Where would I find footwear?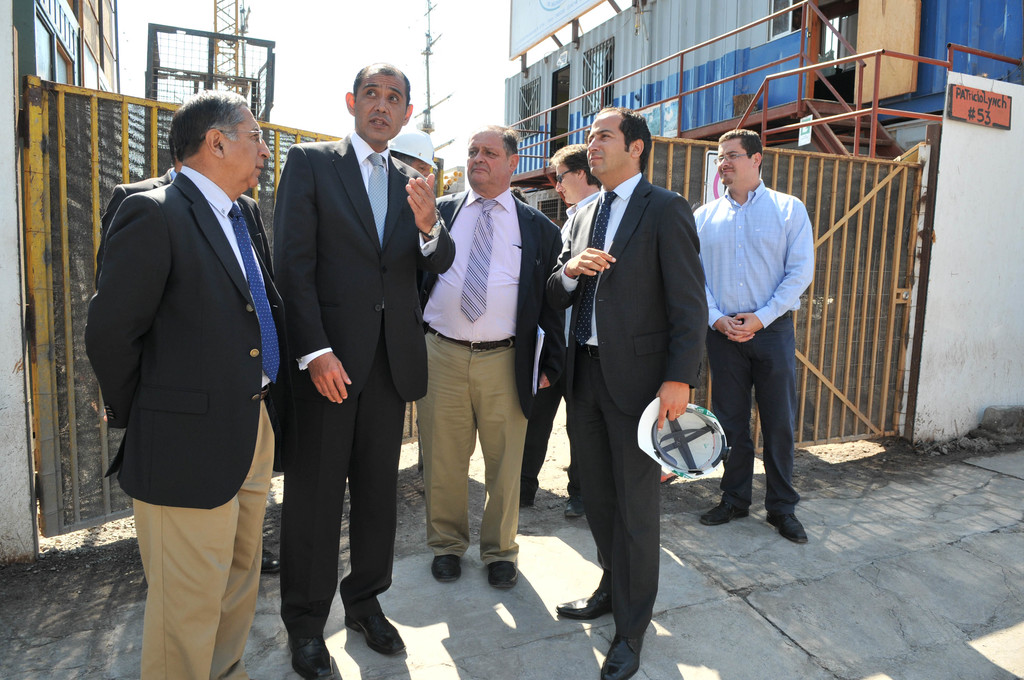
At bbox=[762, 512, 810, 544].
